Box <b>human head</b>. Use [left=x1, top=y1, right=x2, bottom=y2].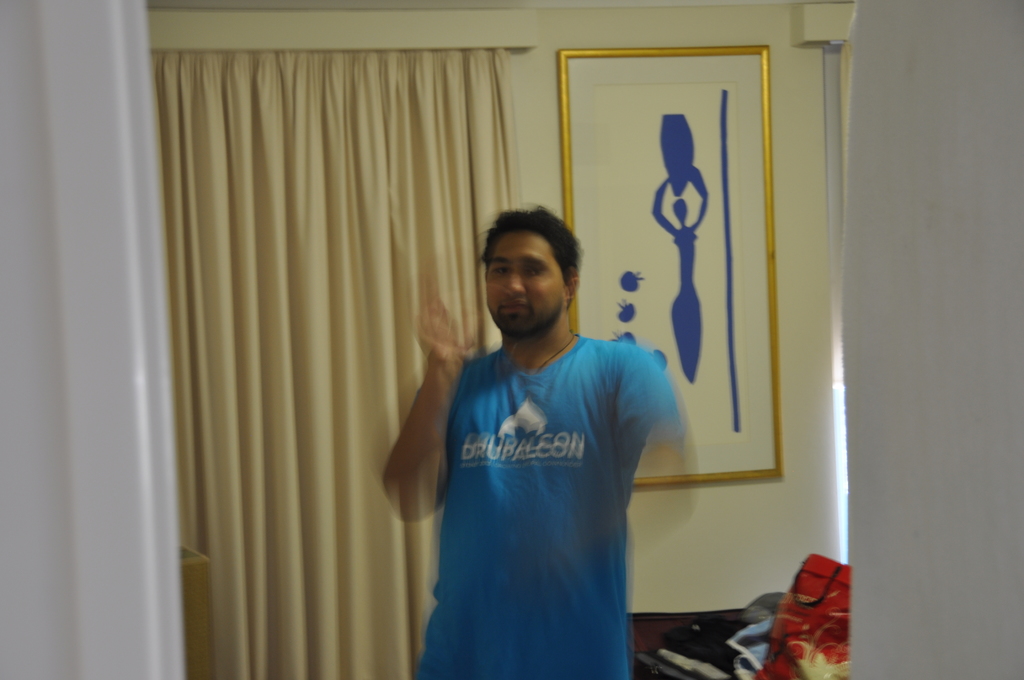
[left=467, top=208, right=589, bottom=340].
